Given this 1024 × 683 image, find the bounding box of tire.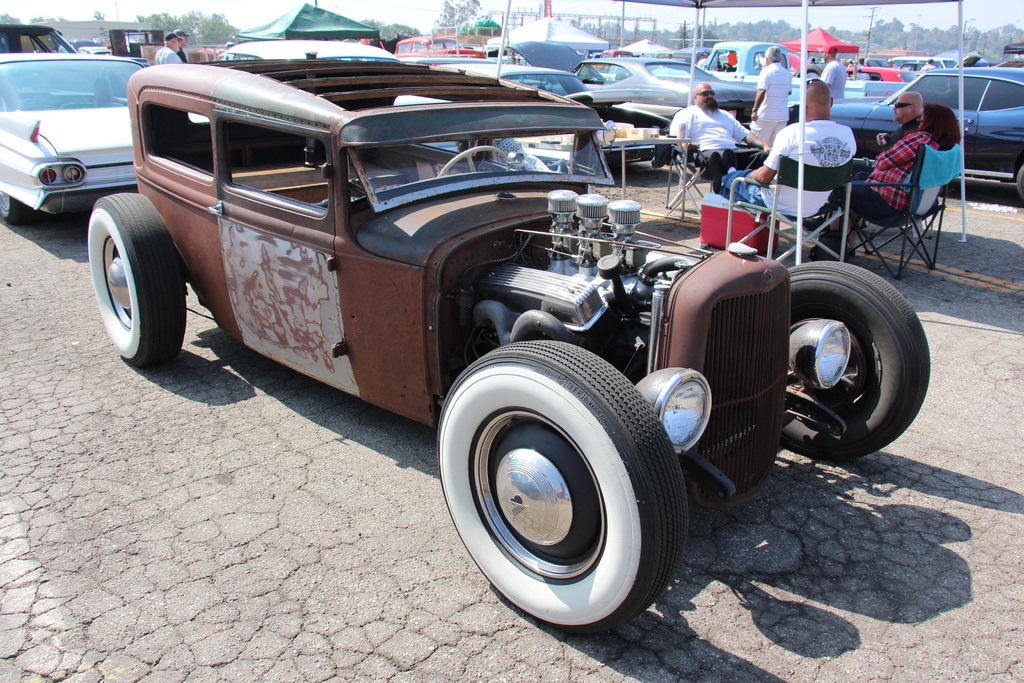
BBox(0, 193, 27, 223).
